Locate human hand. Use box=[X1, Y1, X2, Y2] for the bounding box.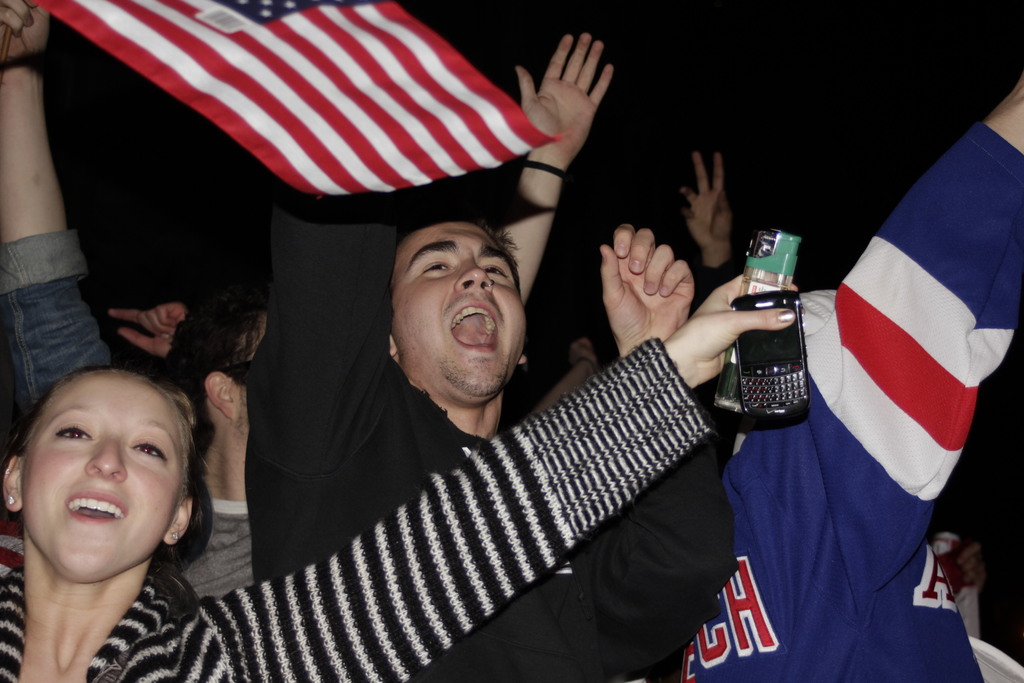
box=[606, 228, 701, 348].
